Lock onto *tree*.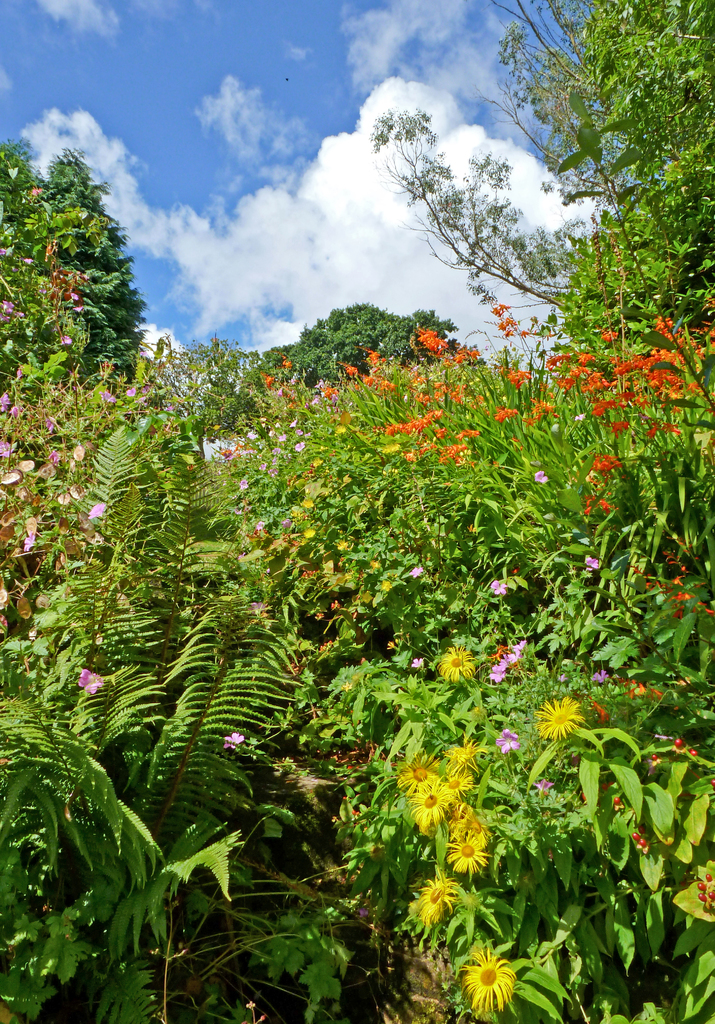
Locked: l=239, t=301, r=456, b=389.
